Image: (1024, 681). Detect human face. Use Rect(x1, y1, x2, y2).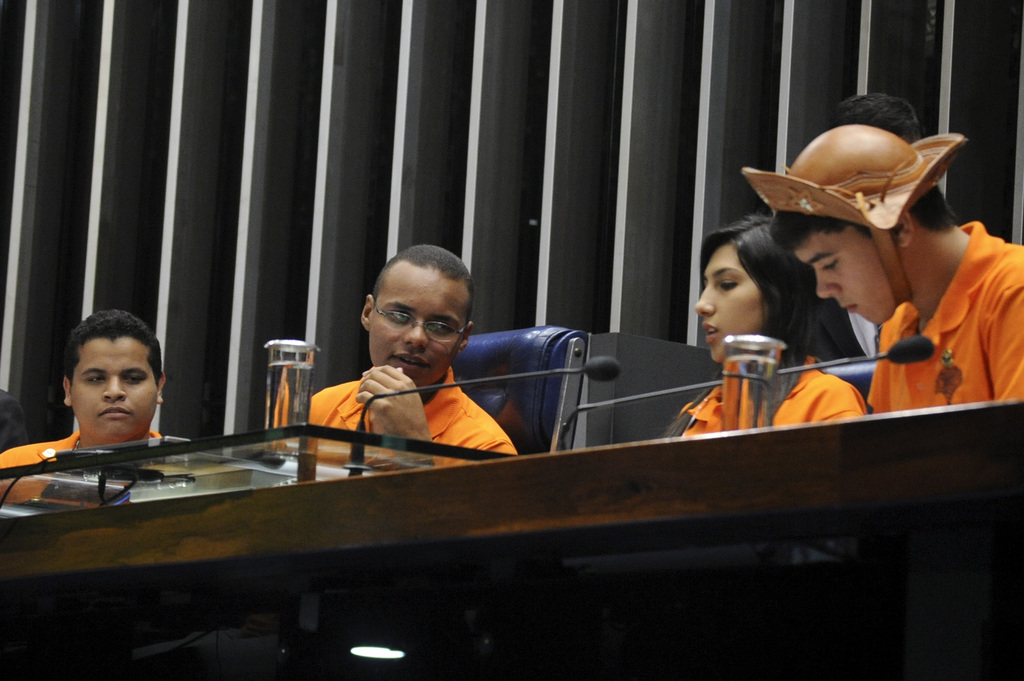
Rect(70, 328, 163, 446).
